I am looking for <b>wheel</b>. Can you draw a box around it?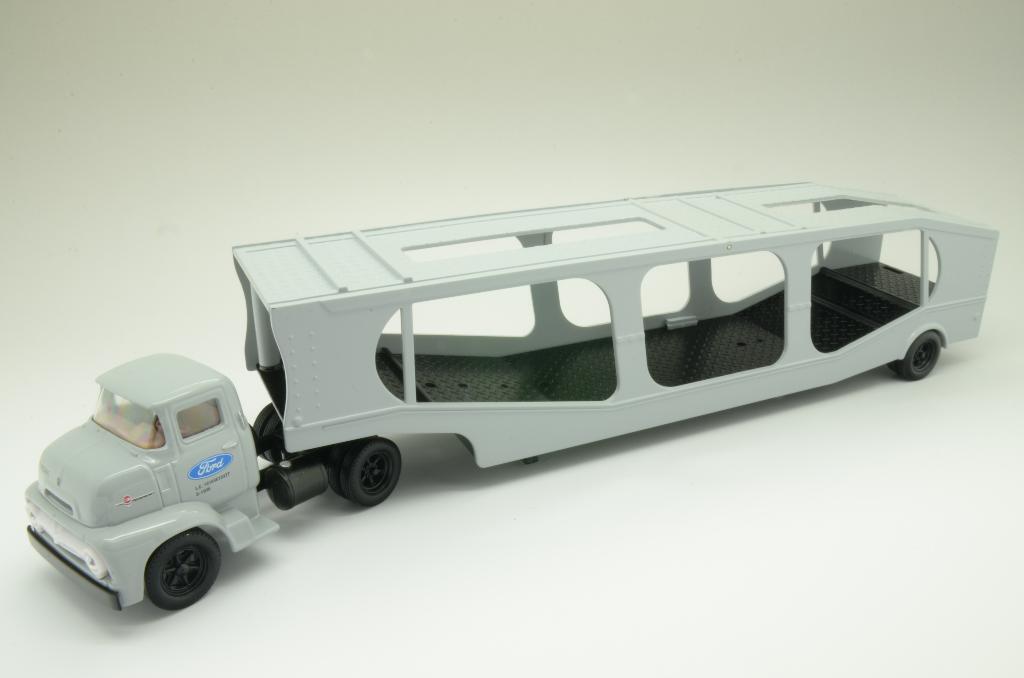
Sure, the bounding box is bbox=[328, 448, 392, 524].
